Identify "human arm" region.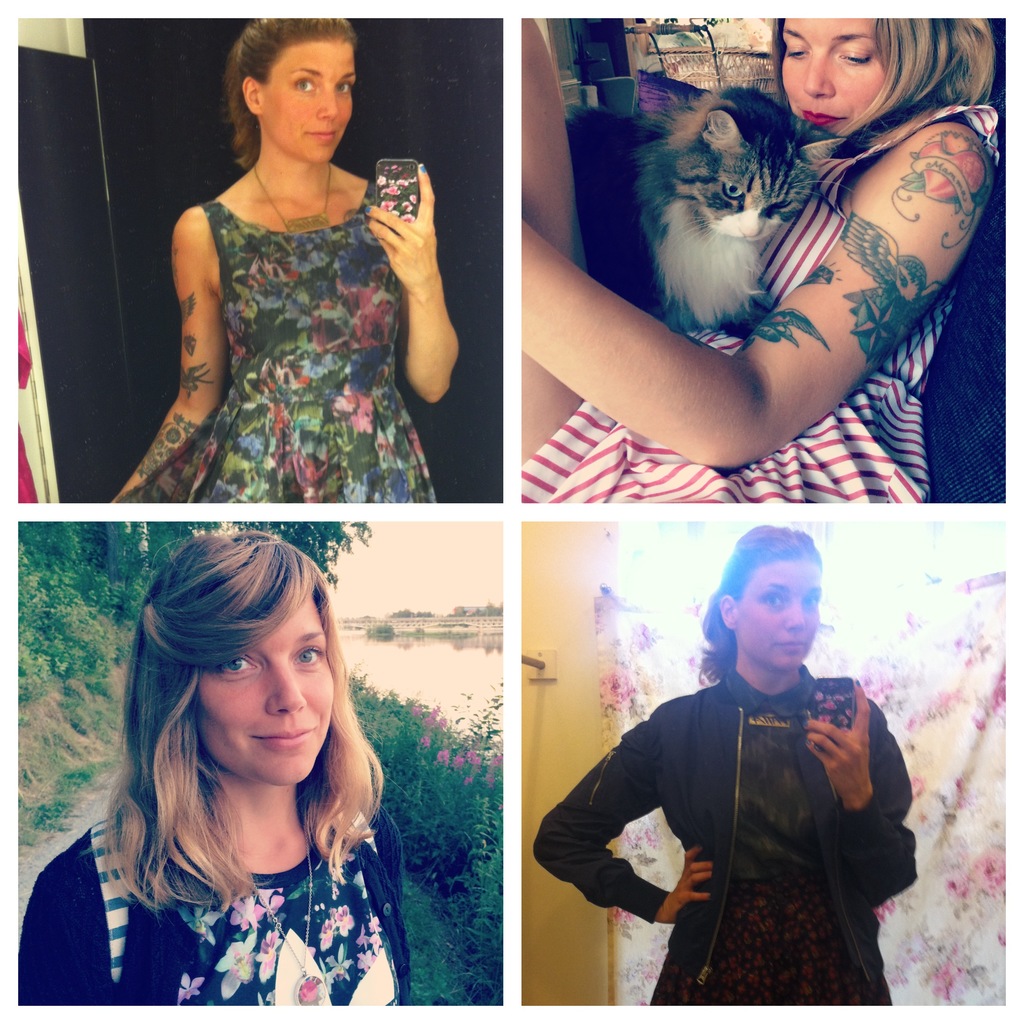
Region: bbox=(513, 114, 1000, 481).
